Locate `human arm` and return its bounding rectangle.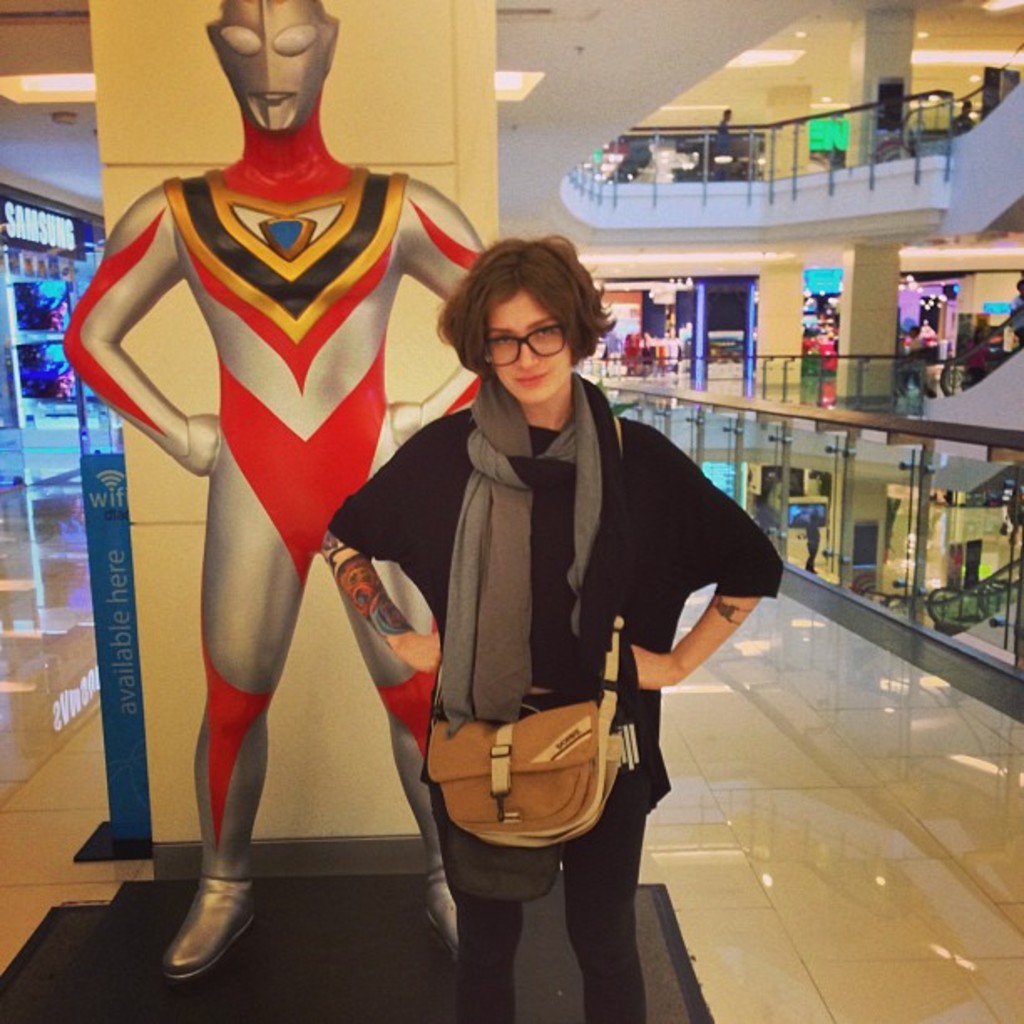
pyautogui.locateOnScreen(57, 207, 214, 505).
